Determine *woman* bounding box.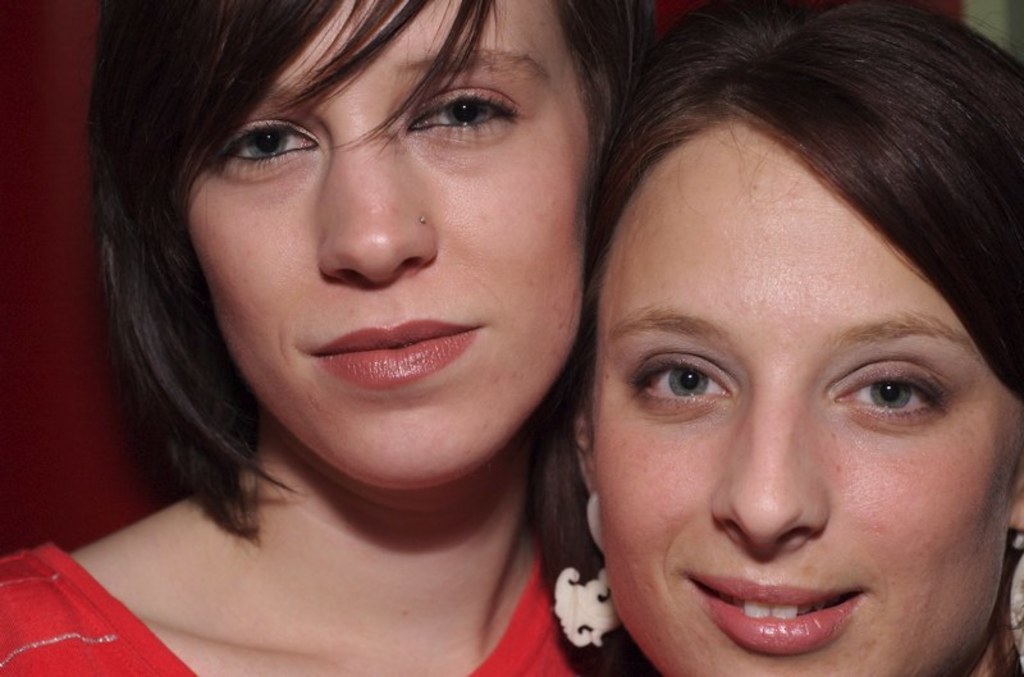
Determined: 27,0,703,674.
